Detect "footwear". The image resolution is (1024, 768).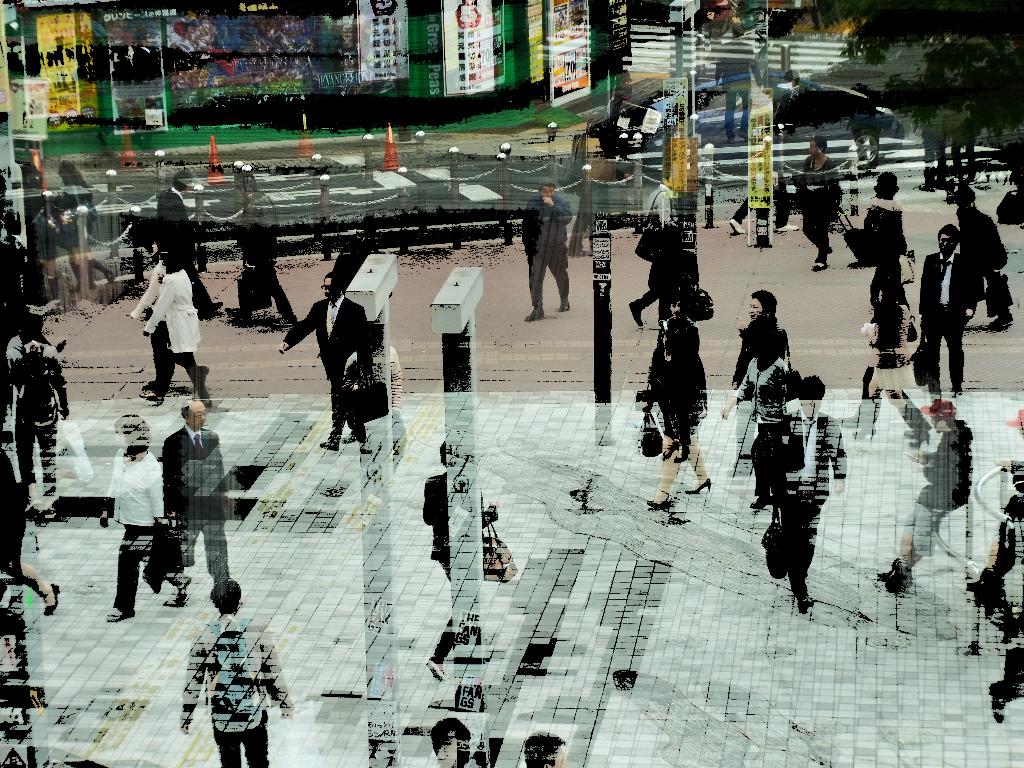
{"x1": 813, "y1": 262, "x2": 829, "y2": 271}.
